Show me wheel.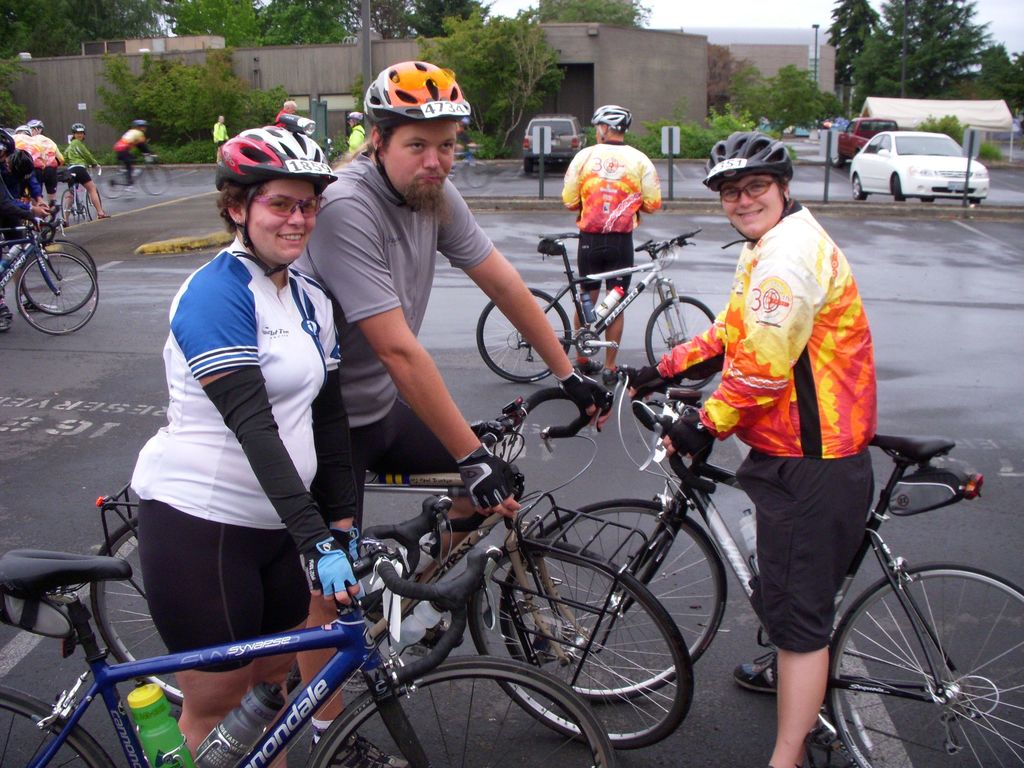
wheel is here: x1=828 y1=150 x2=846 y2=168.
